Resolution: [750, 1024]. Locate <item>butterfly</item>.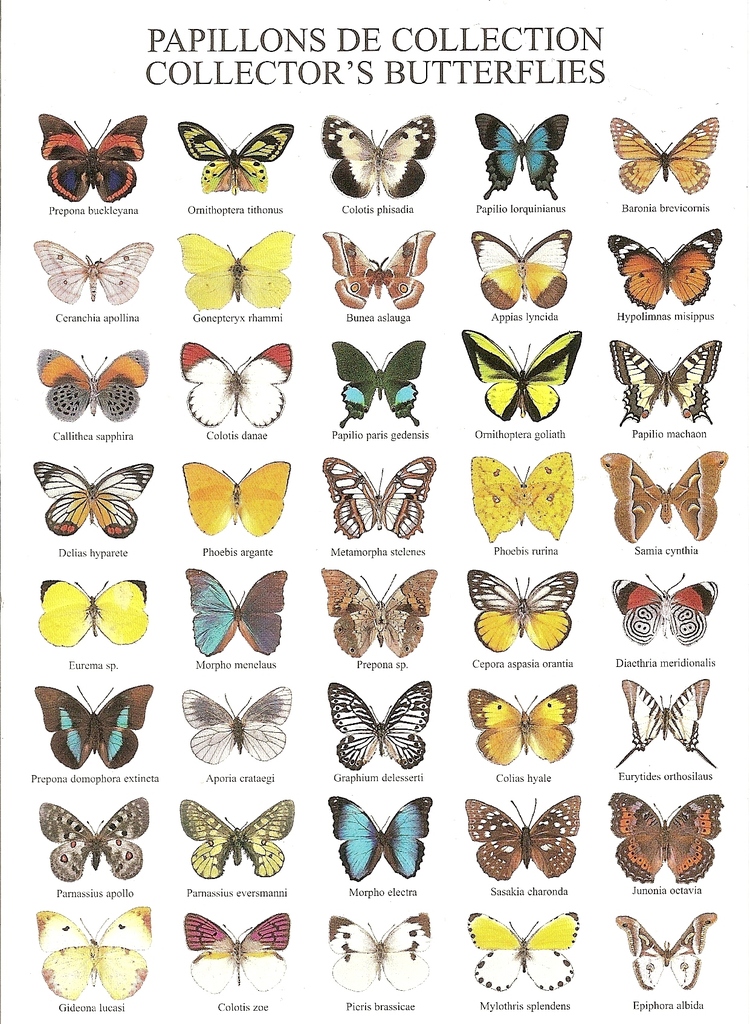
detection(317, 445, 440, 541).
